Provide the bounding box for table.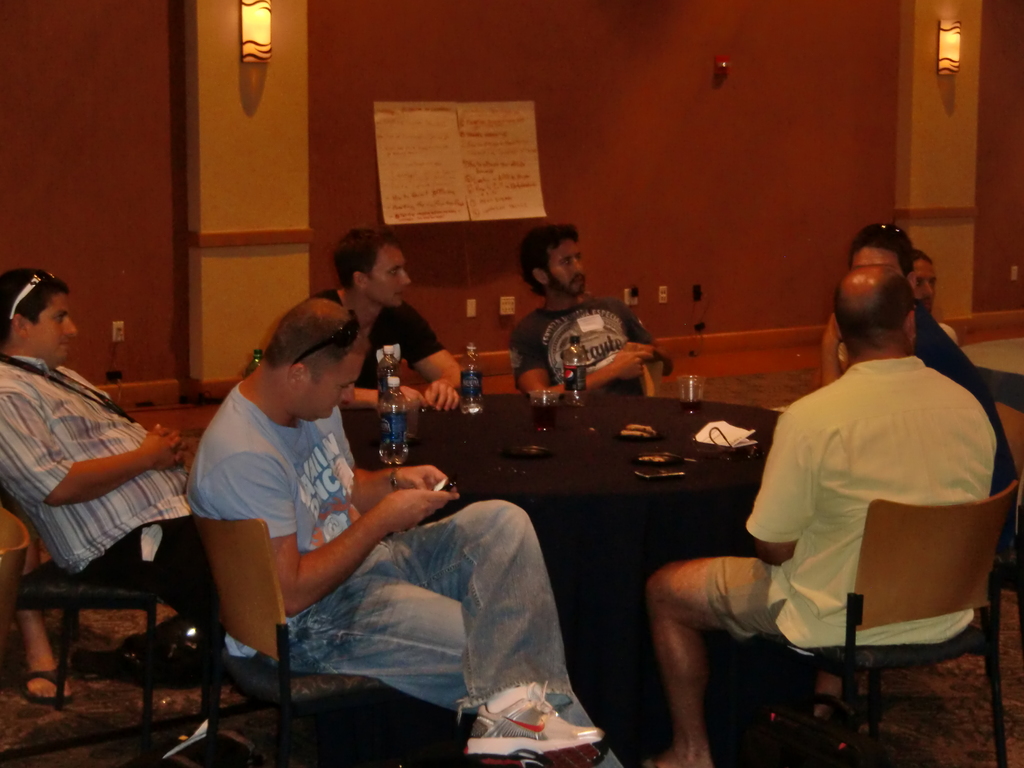
(97, 422, 815, 756).
